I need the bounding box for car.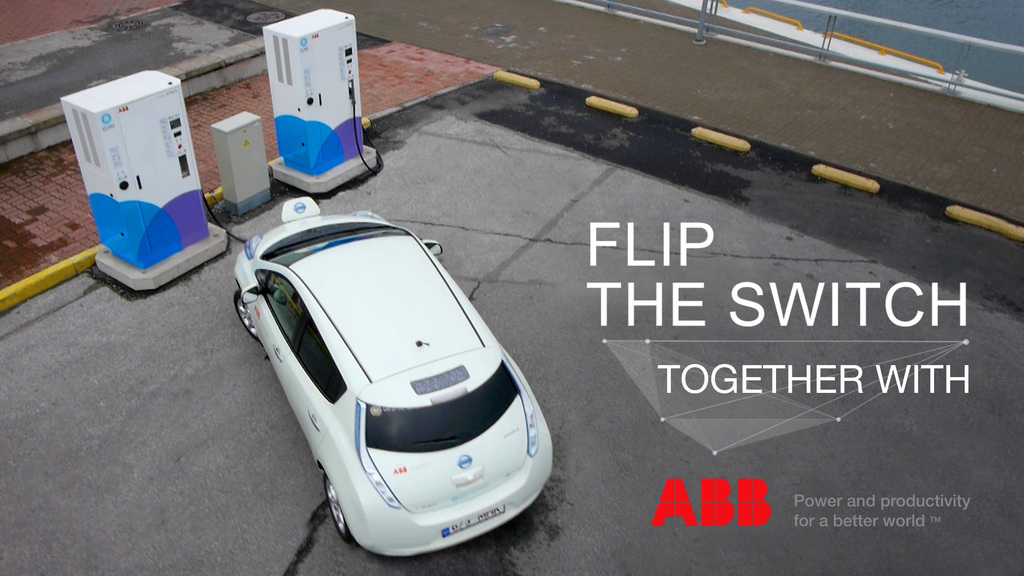
Here it is: select_region(234, 214, 561, 539).
